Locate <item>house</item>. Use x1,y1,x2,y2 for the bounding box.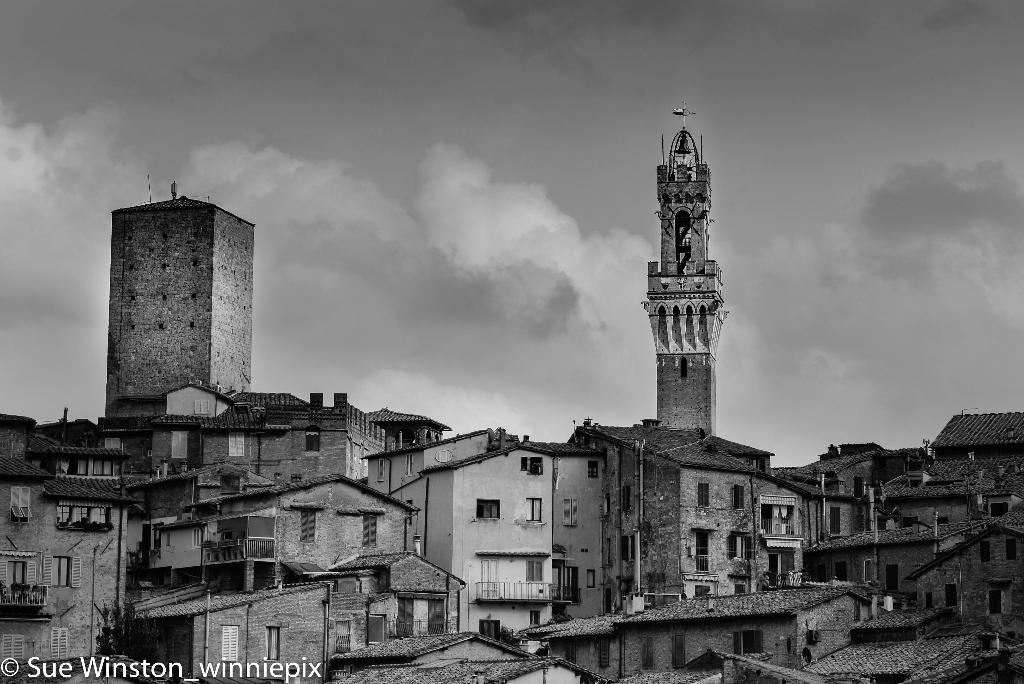
947,409,1021,467.
